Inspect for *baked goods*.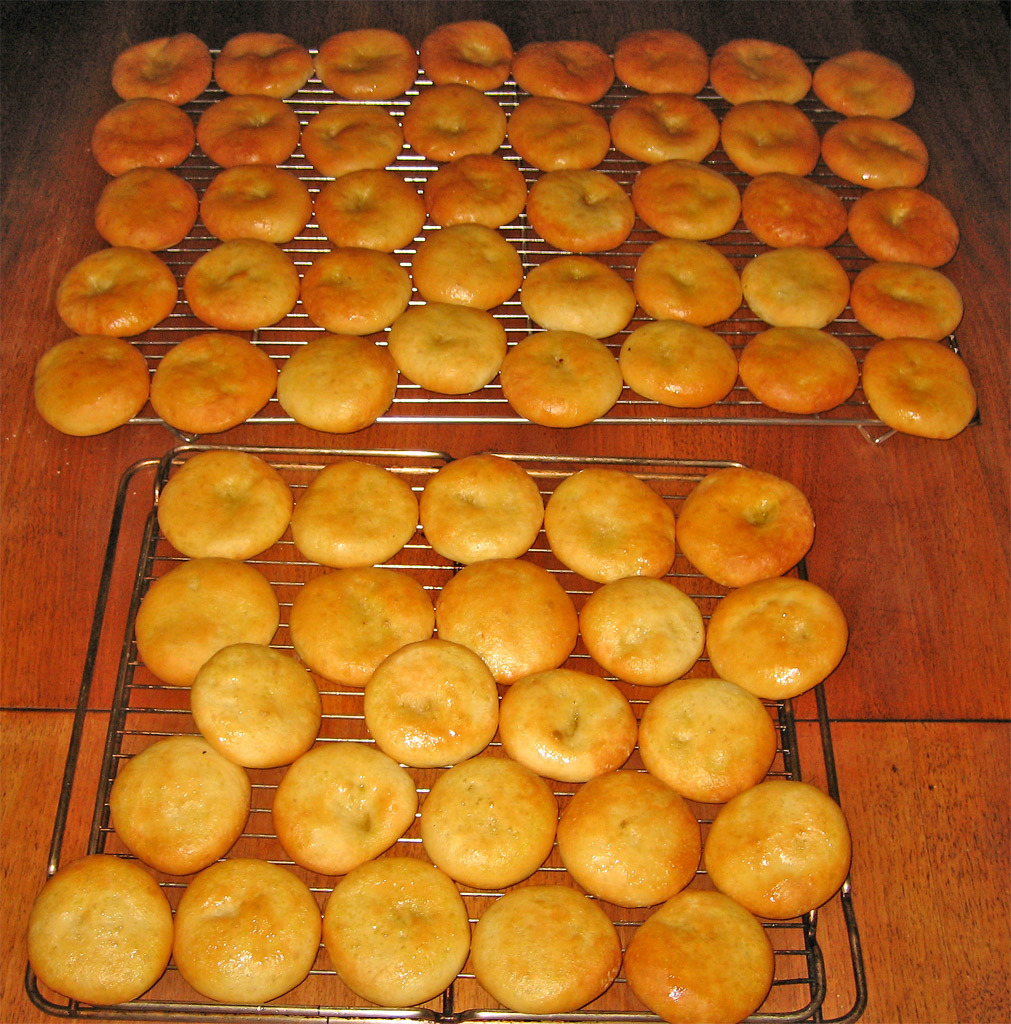
Inspection: 517/40/615/103.
